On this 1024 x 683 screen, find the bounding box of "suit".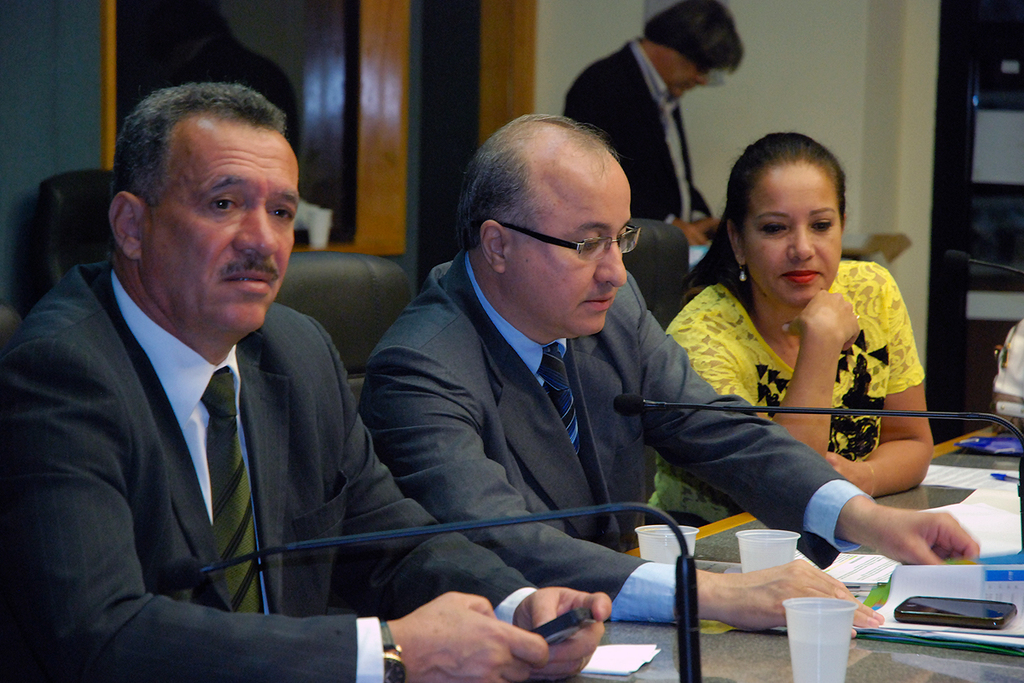
Bounding box: [0,257,536,682].
